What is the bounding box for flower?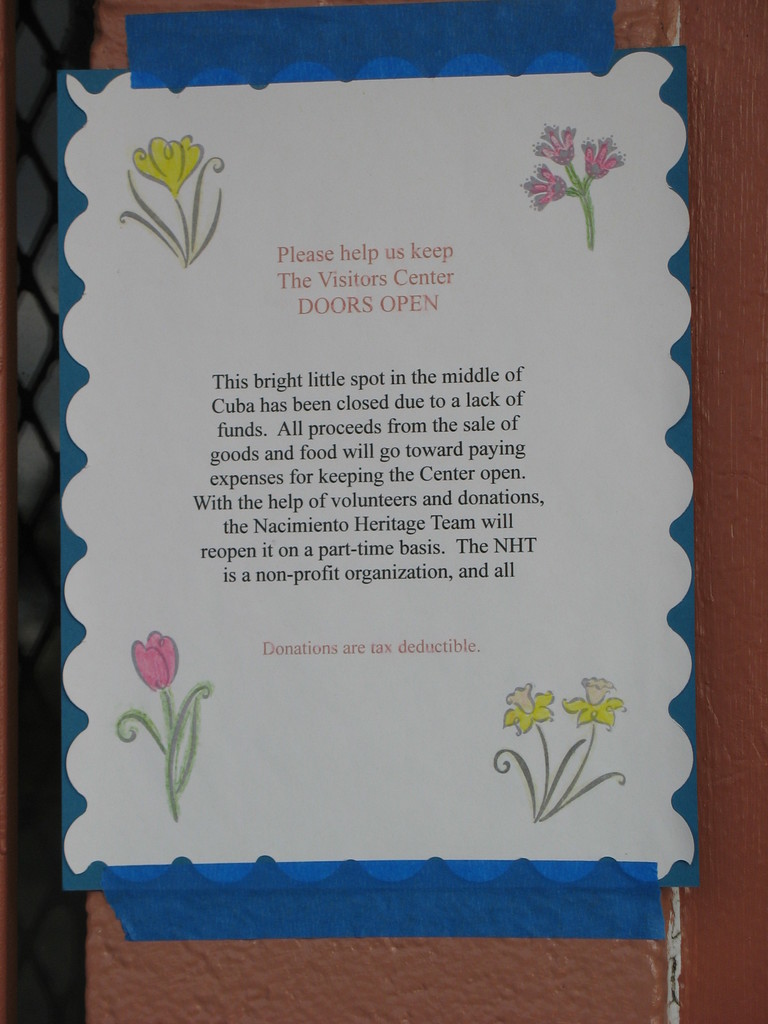
584,134,622,181.
